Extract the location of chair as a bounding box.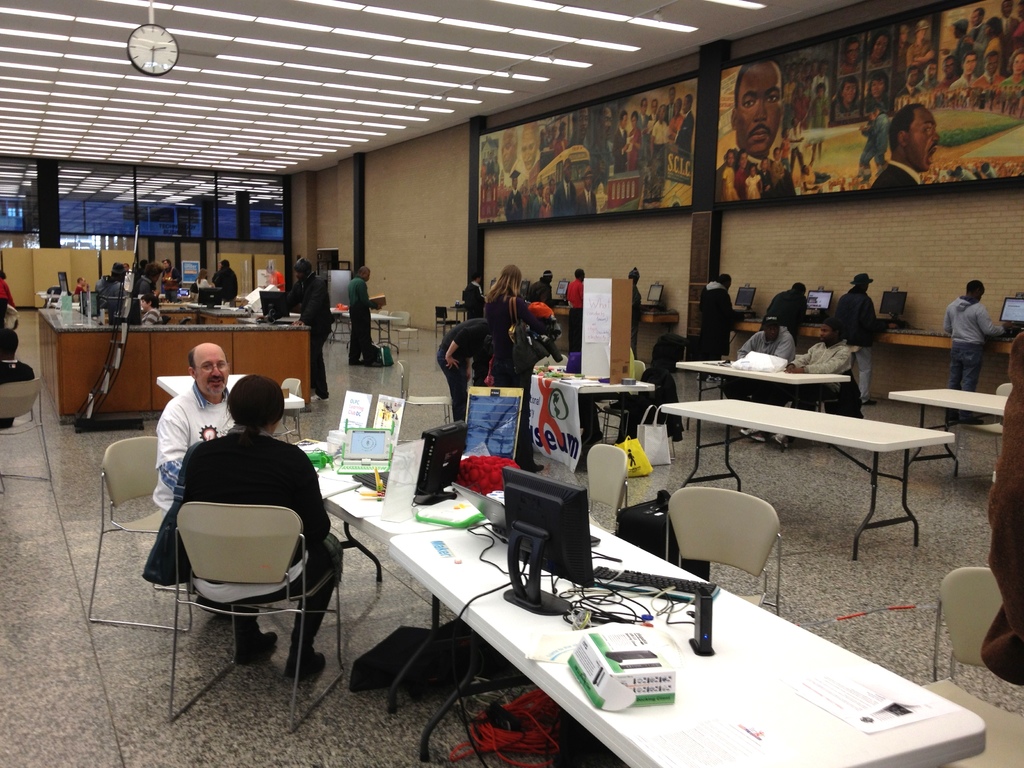
[392, 358, 454, 435].
